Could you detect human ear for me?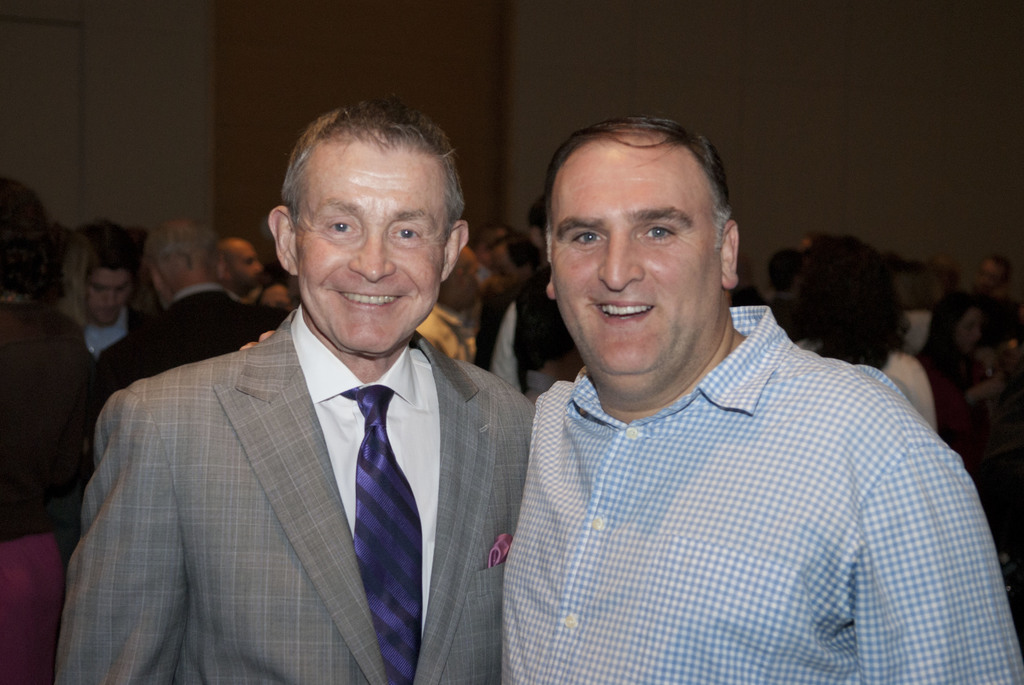
Detection result: rect(719, 221, 739, 286).
